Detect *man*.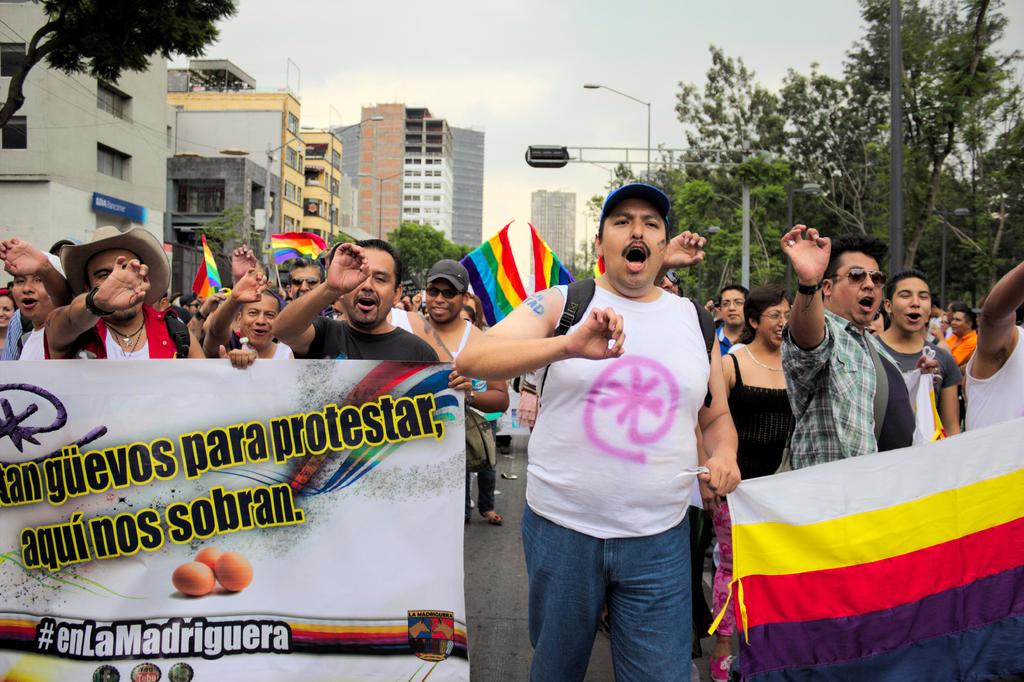
Detected at region(0, 234, 75, 362).
